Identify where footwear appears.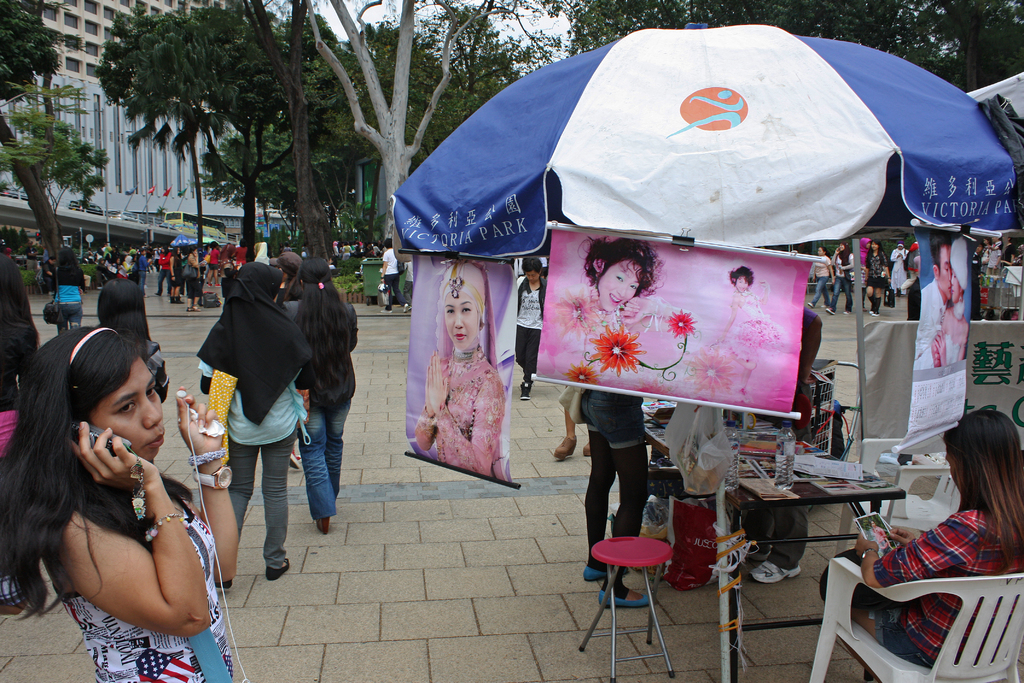
Appears at locate(842, 309, 851, 317).
